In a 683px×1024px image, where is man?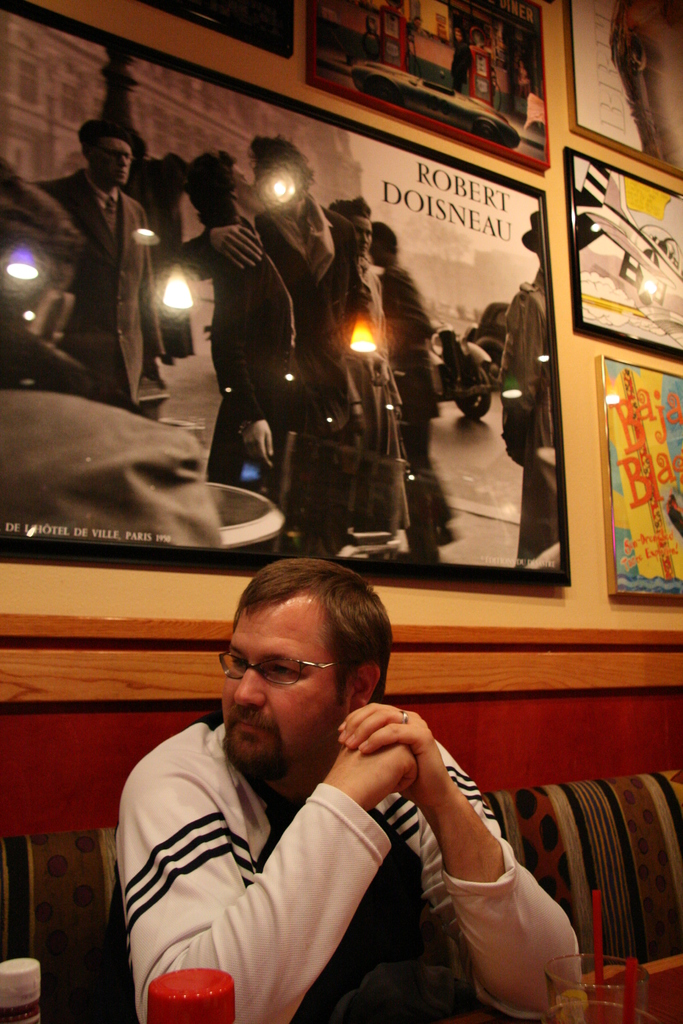
35 121 162 413.
